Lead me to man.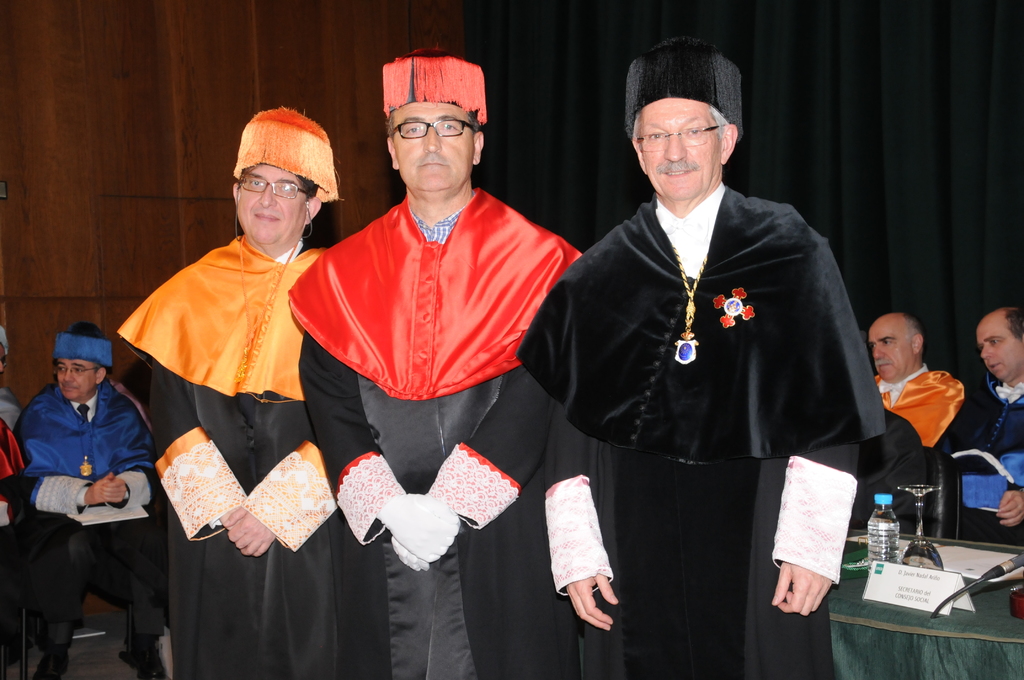
Lead to (0, 320, 169, 679).
